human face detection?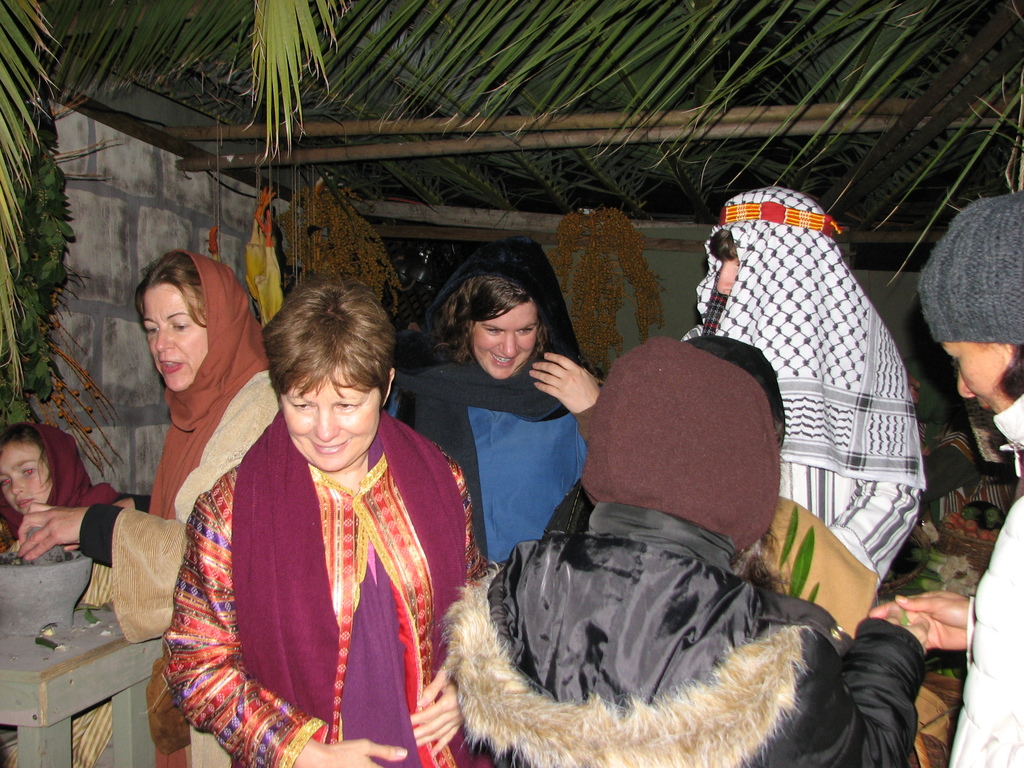
pyautogui.locateOnScreen(285, 369, 380, 474)
